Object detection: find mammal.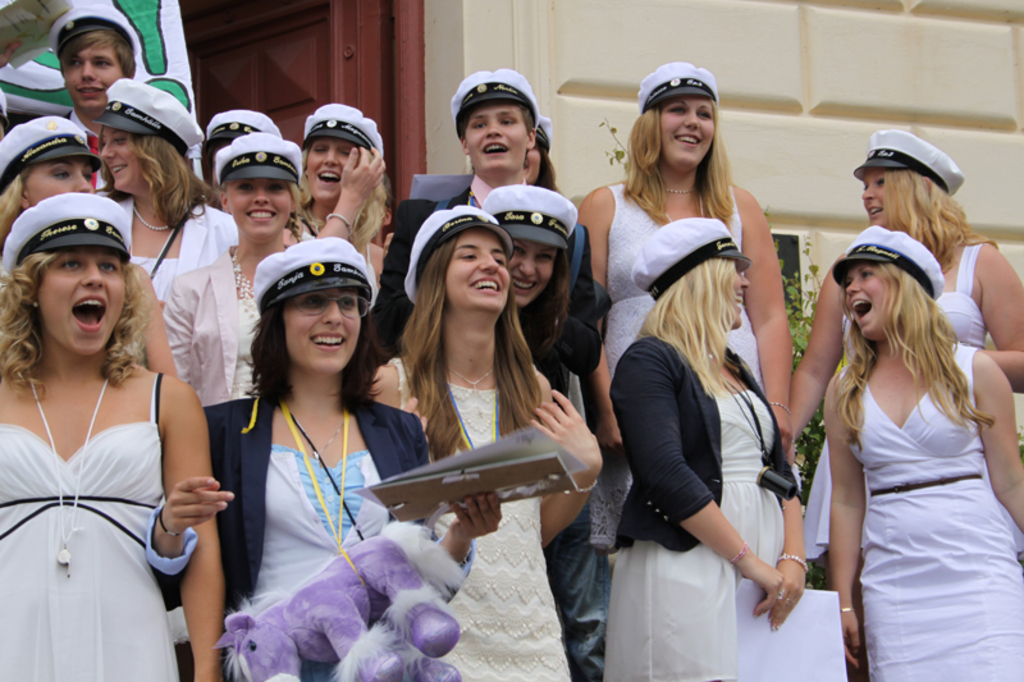
(785,116,1023,681).
